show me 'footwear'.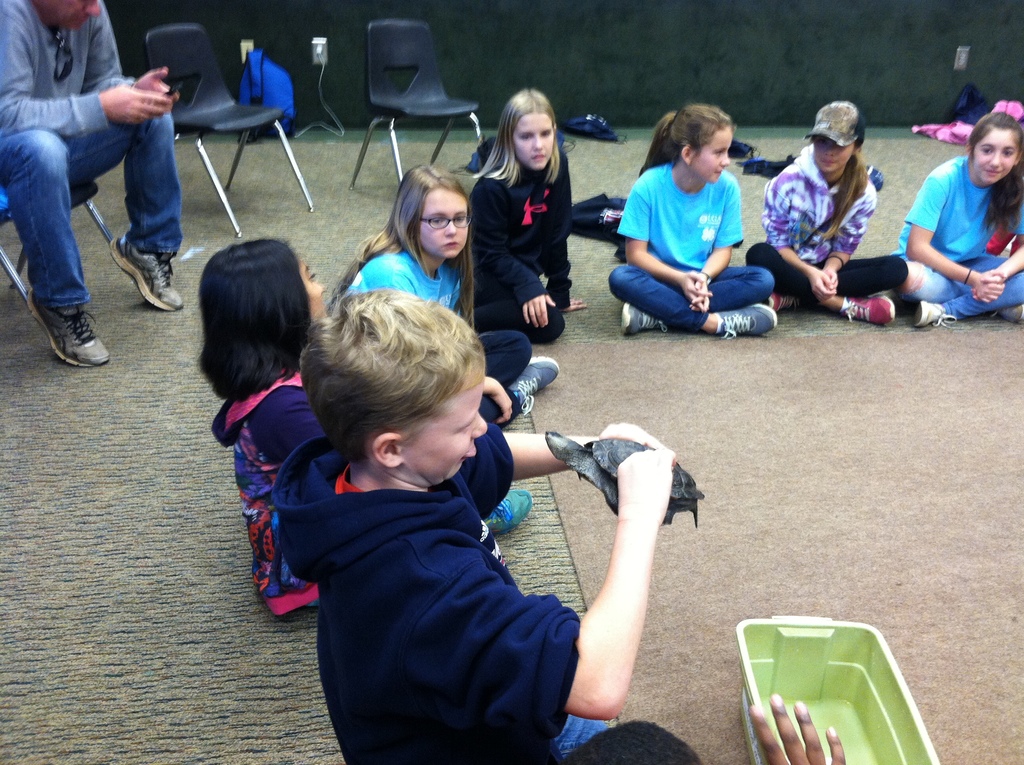
'footwear' is here: (25, 282, 90, 379).
